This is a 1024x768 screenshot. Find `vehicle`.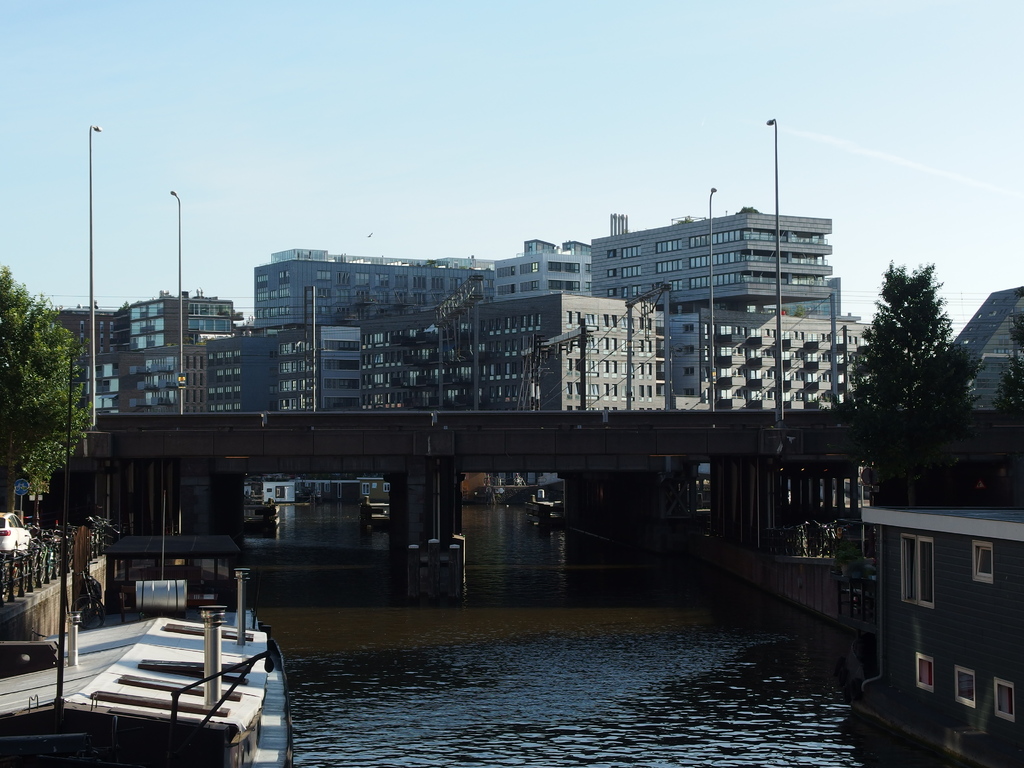
Bounding box: <region>372, 511, 394, 522</region>.
